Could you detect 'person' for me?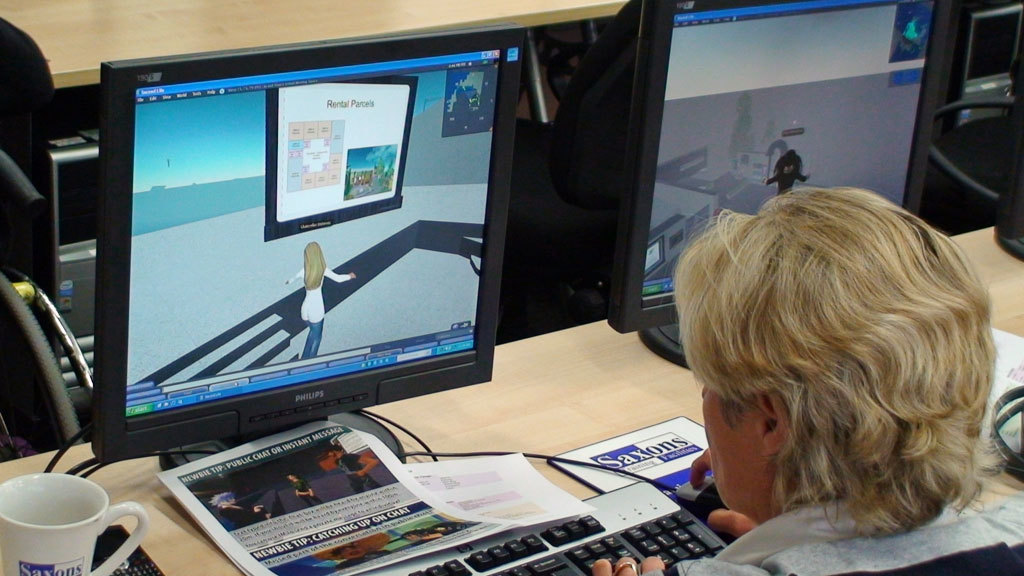
Detection result: box(287, 475, 323, 510).
